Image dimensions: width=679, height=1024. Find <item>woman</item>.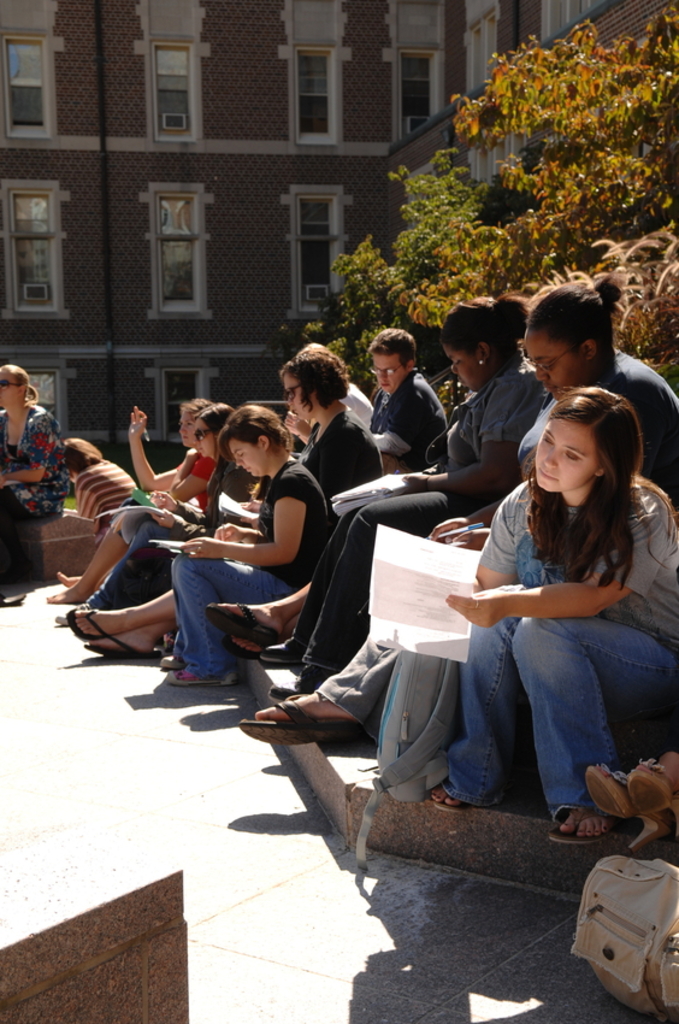
[left=240, top=270, right=678, bottom=749].
